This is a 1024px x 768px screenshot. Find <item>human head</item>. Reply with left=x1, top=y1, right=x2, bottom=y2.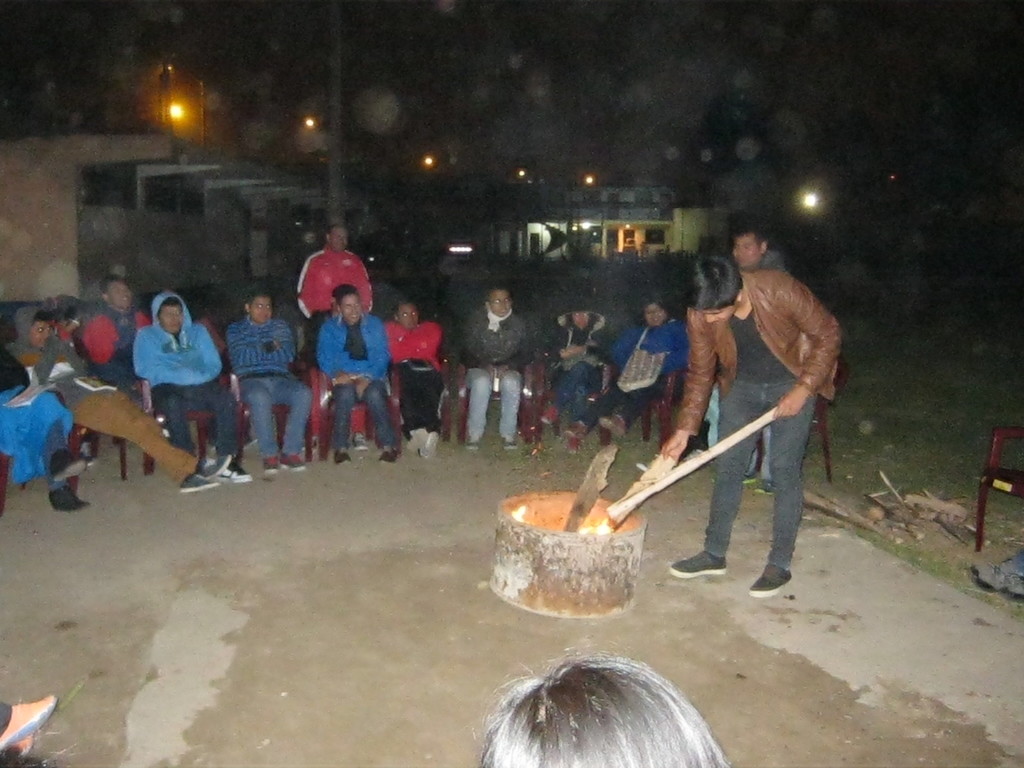
left=244, top=286, right=276, bottom=324.
